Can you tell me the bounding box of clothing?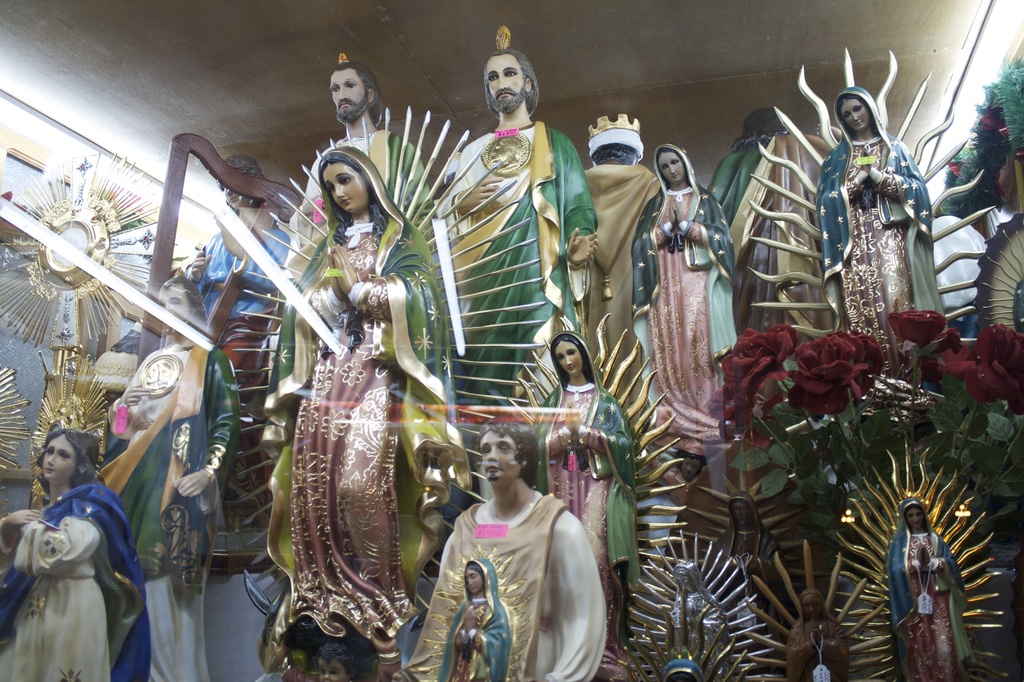
433,122,600,434.
